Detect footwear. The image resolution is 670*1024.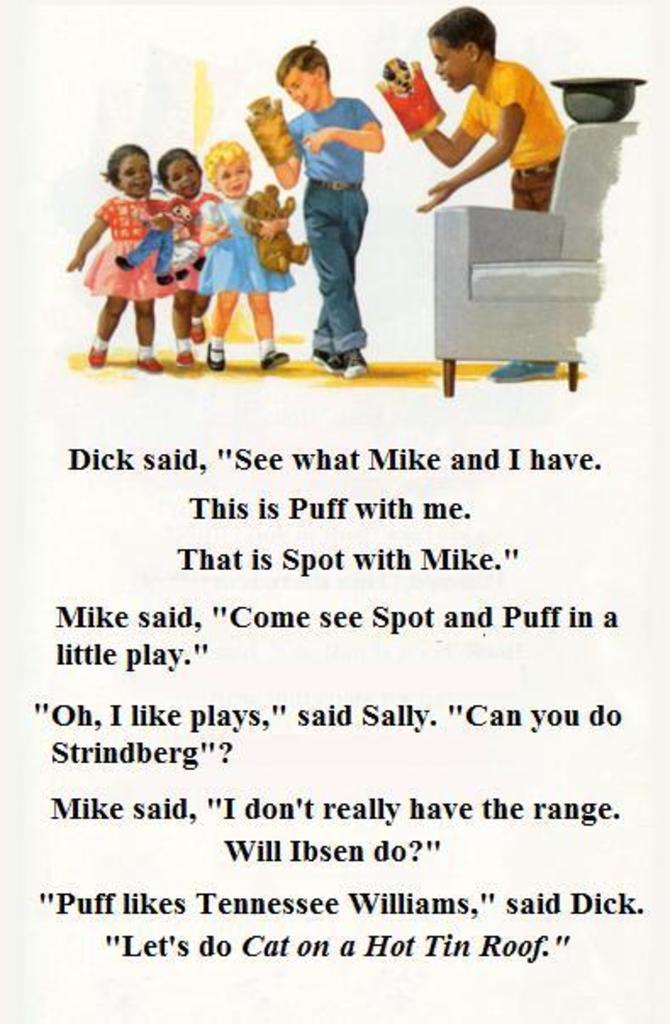
[left=482, top=353, right=561, bottom=387].
